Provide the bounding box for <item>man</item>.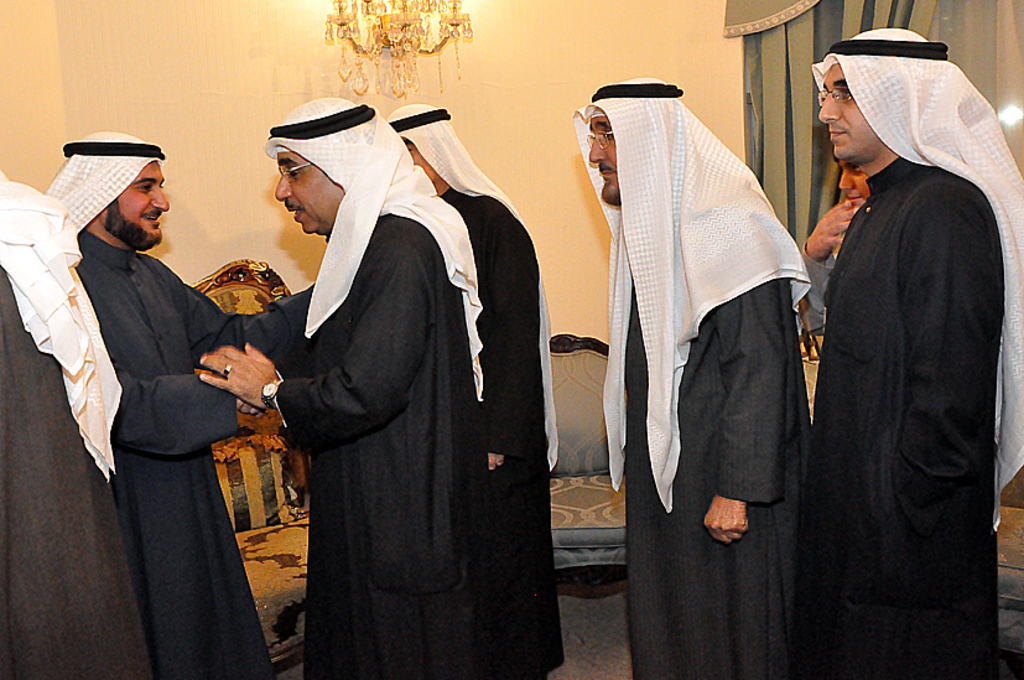
rect(560, 68, 802, 679).
